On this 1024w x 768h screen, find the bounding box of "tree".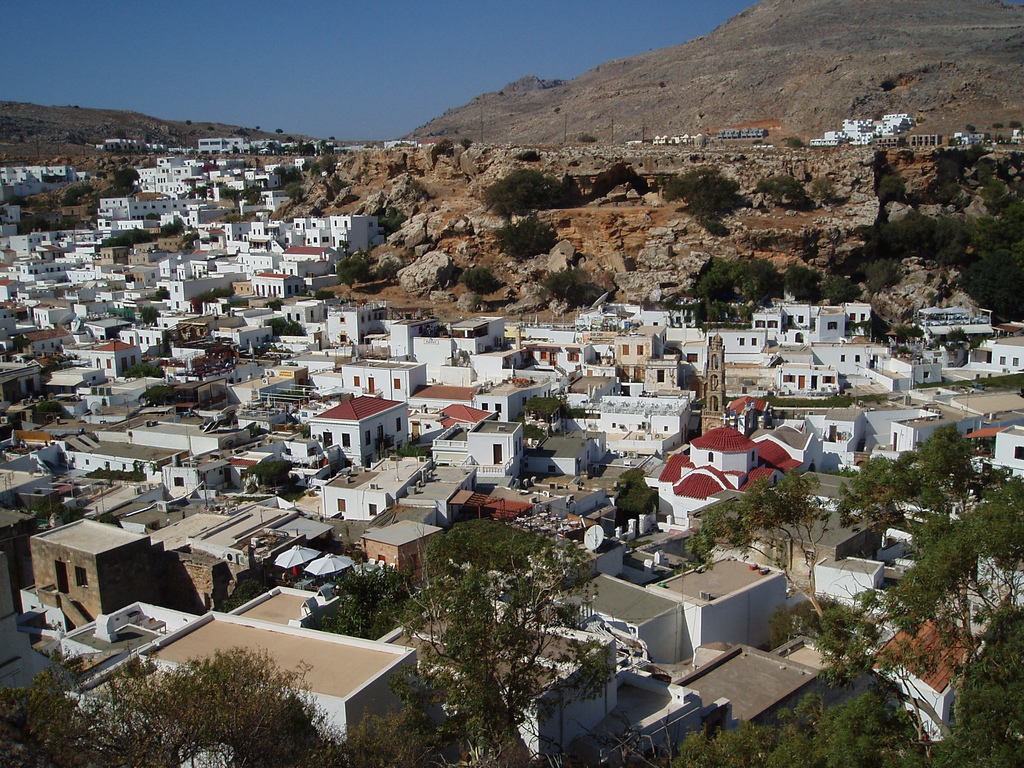
Bounding box: crop(0, 648, 345, 767).
